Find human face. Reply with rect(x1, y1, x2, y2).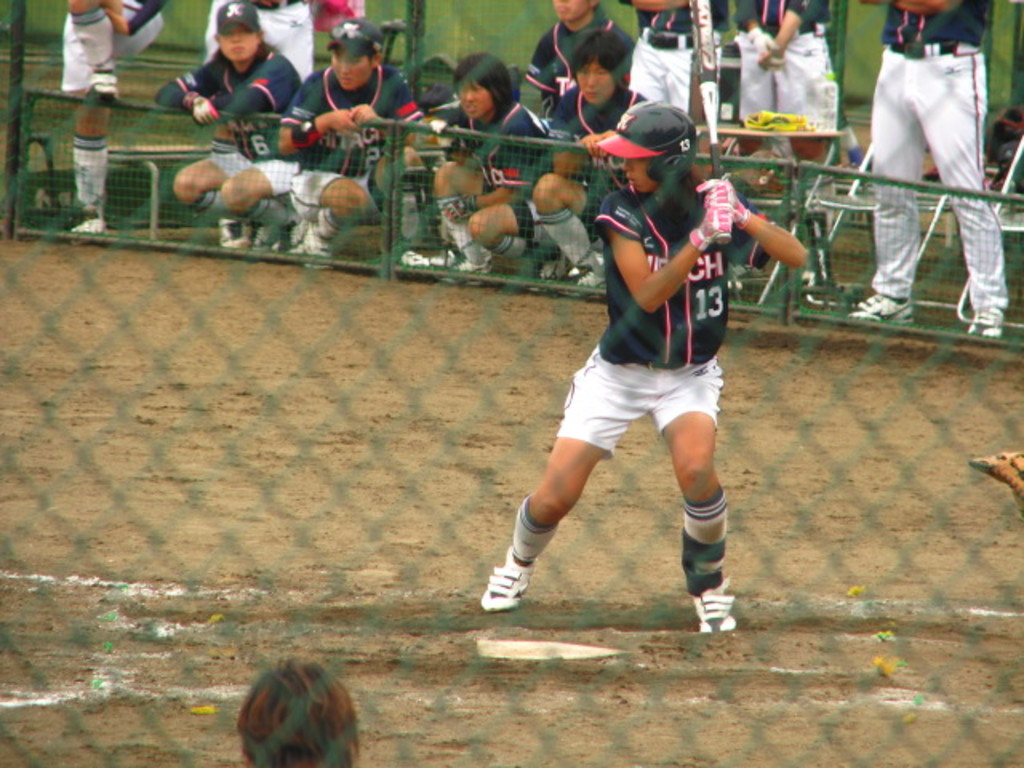
rect(451, 67, 498, 123).
